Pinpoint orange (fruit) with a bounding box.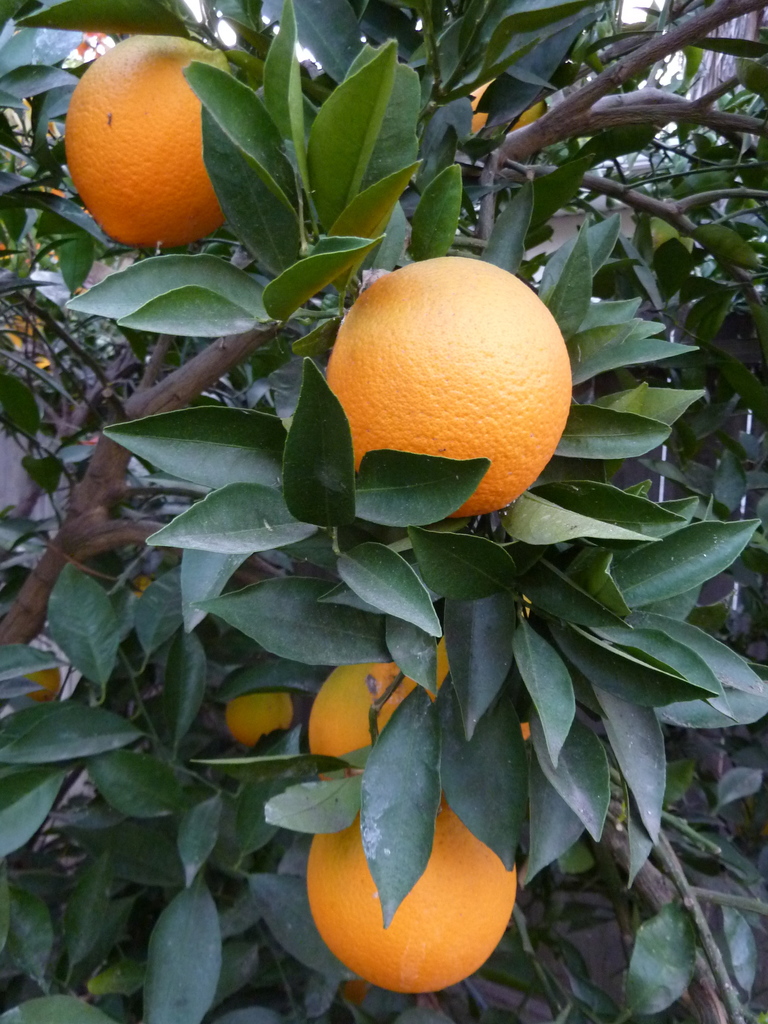
Rect(328, 251, 573, 529).
